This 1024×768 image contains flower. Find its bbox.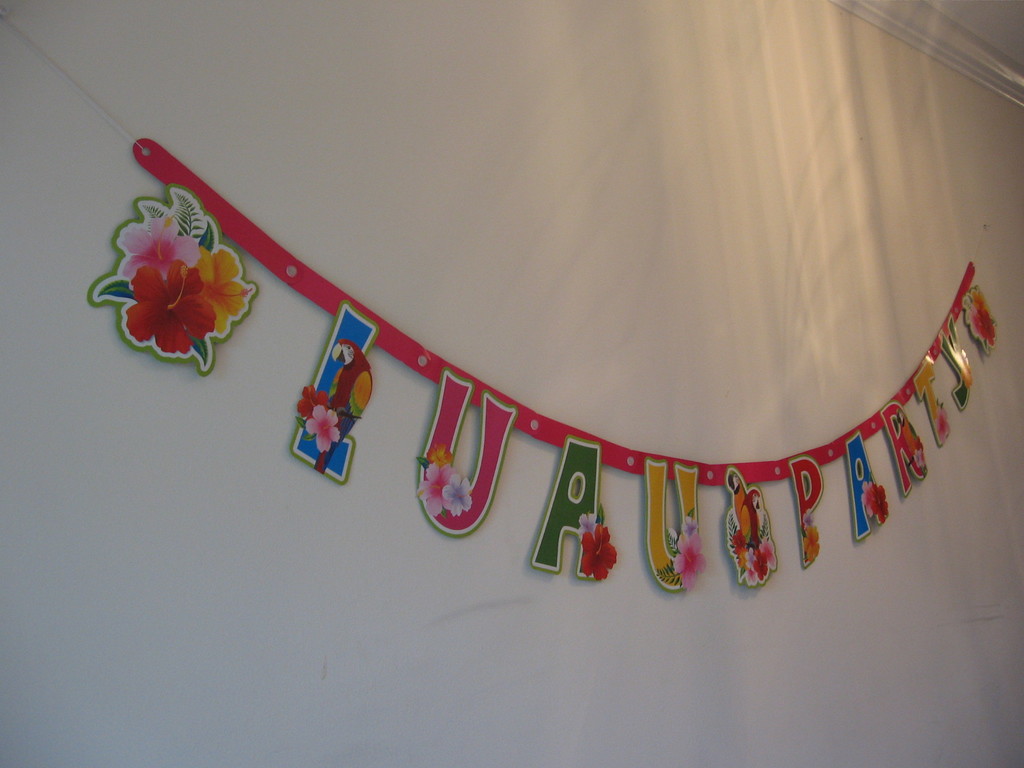
bbox=[417, 451, 474, 522].
